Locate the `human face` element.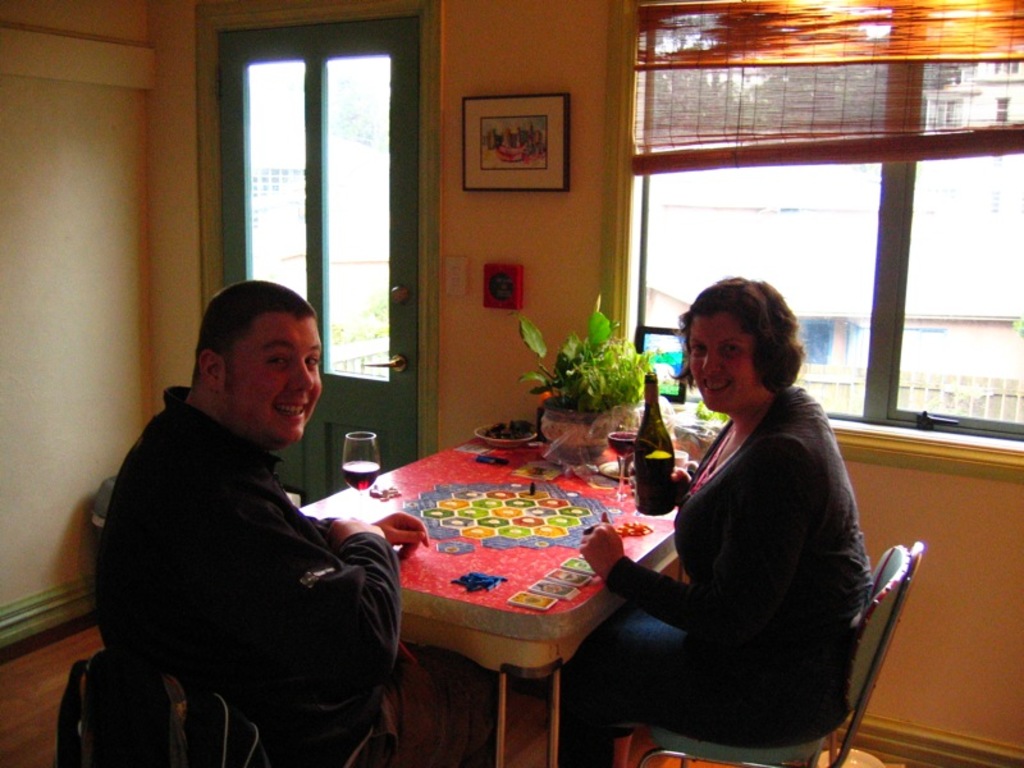
Element bbox: [x1=689, y1=314, x2=760, y2=416].
